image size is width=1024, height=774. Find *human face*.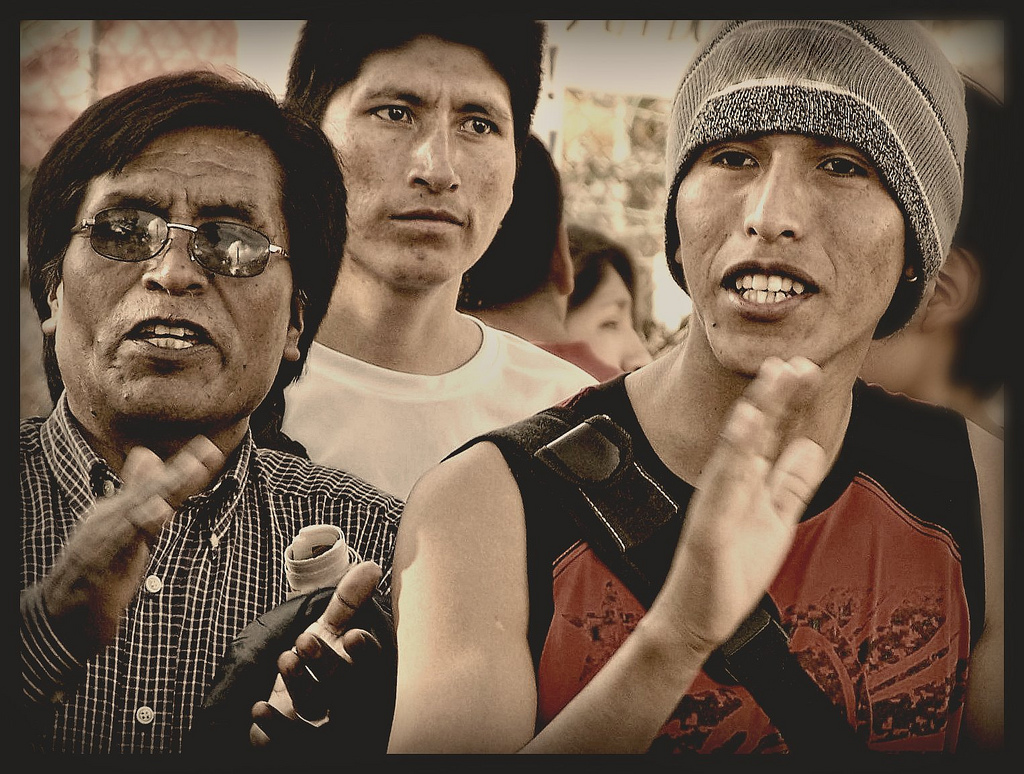
Rect(673, 115, 907, 381).
